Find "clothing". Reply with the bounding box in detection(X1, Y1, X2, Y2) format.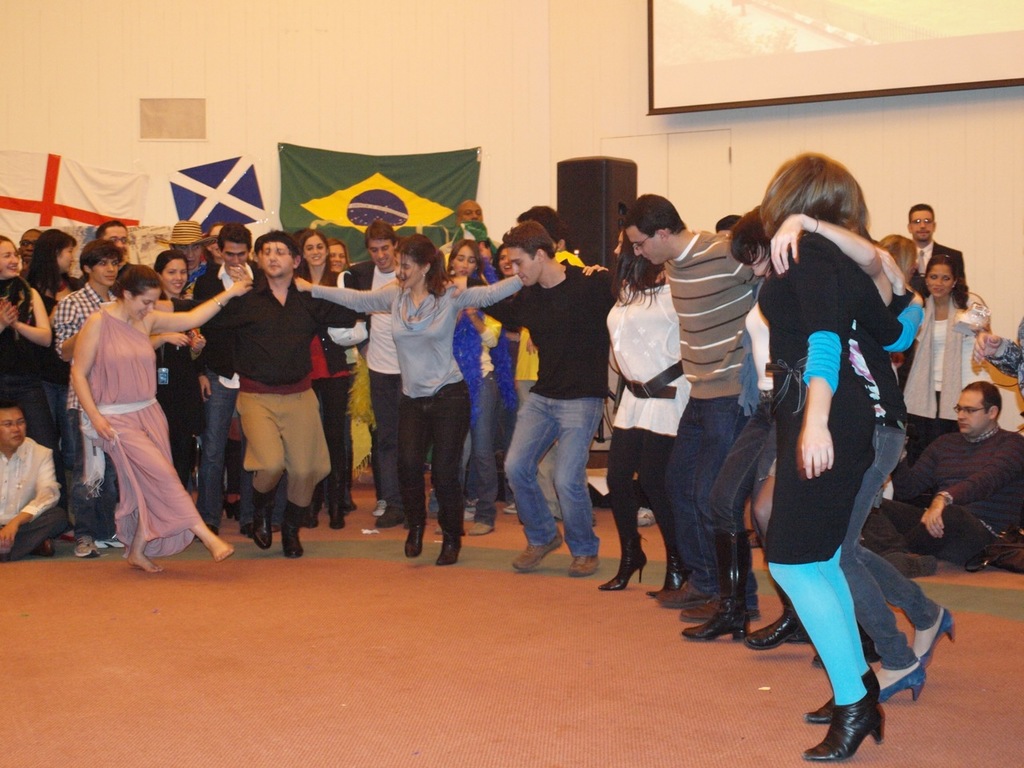
detection(910, 234, 970, 309).
